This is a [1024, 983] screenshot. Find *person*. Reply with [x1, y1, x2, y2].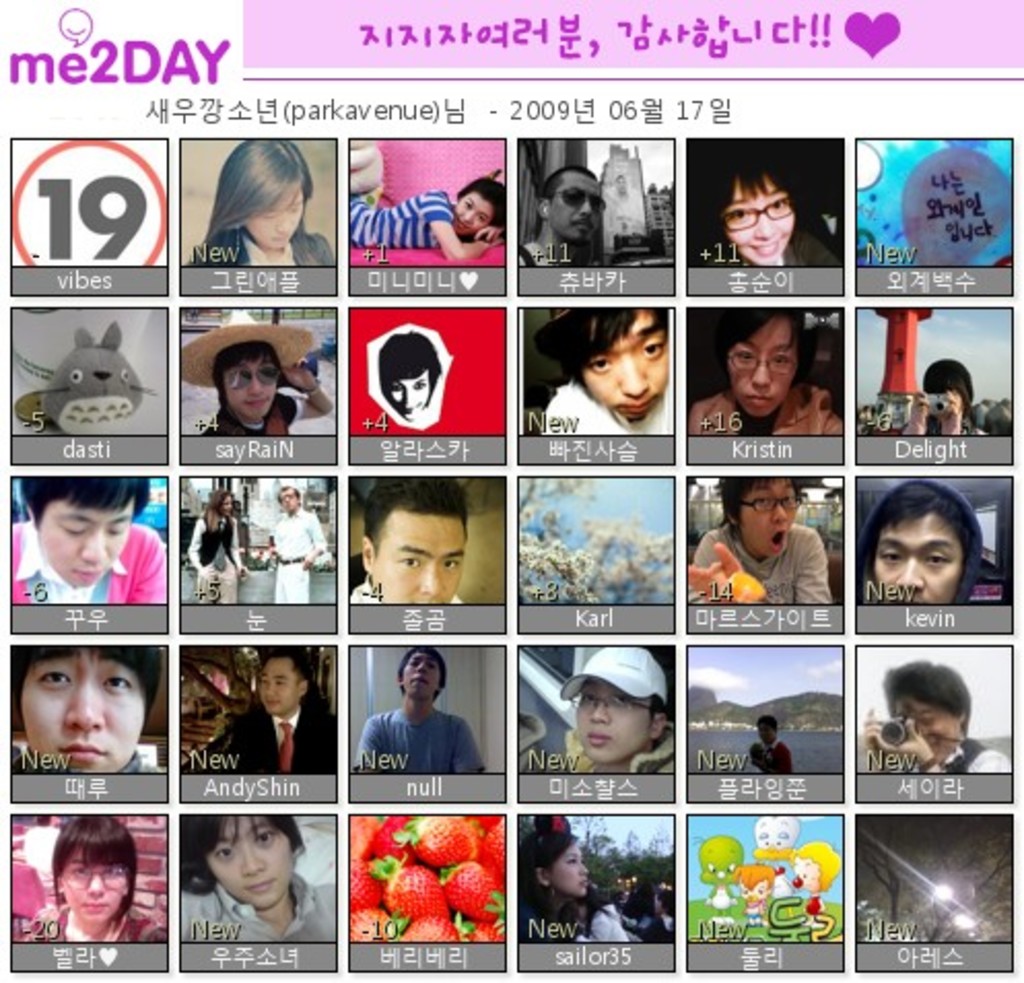
[612, 888, 665, 944].
